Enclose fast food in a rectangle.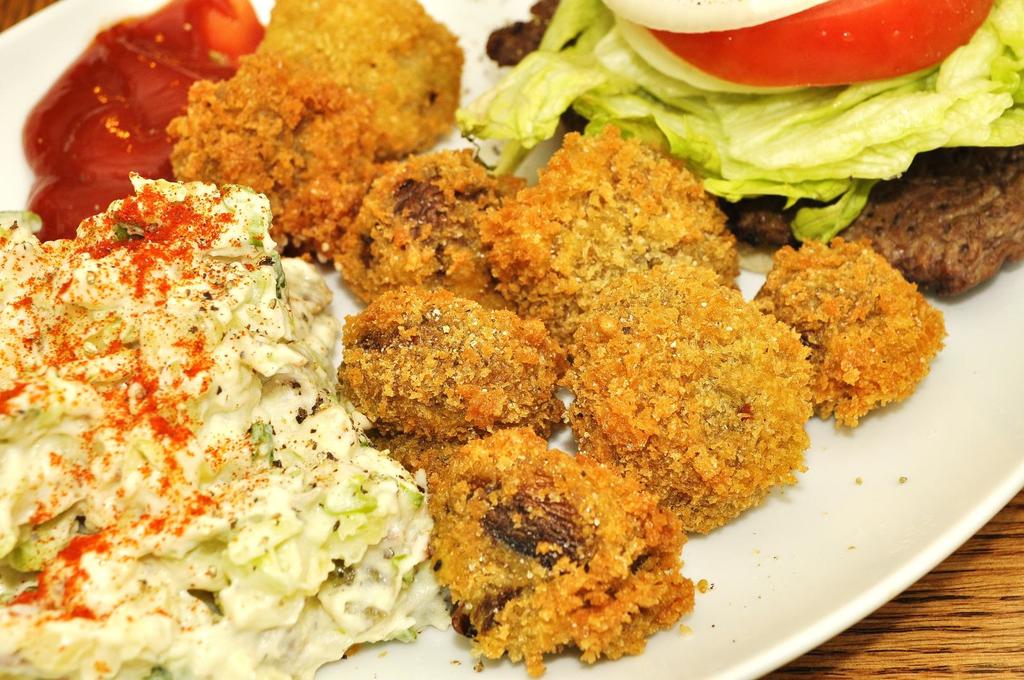
l=425, t=417, r=706, b=663.
